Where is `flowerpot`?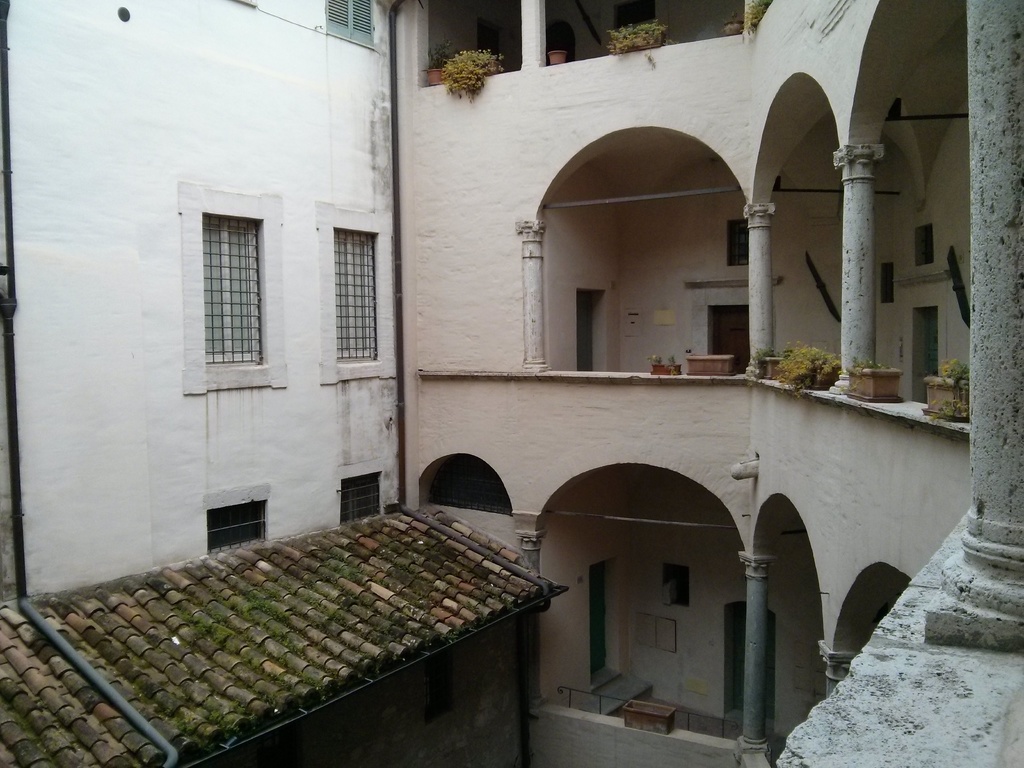
(x1=426, y1=70, x2=445, y2=86).
